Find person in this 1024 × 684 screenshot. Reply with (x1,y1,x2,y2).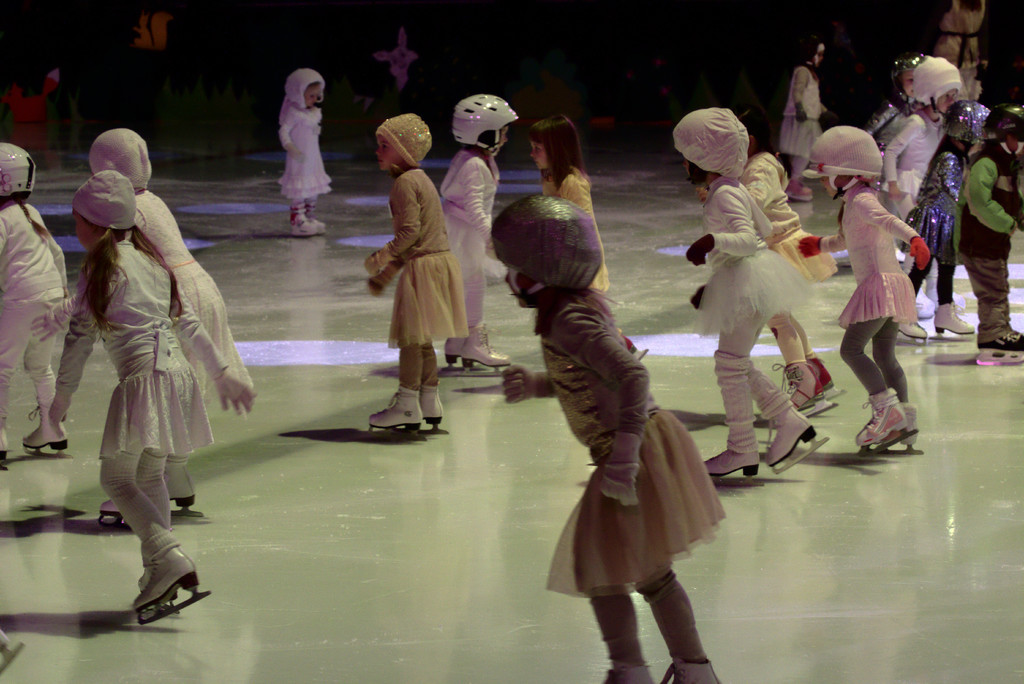
(282,69,336,239).
